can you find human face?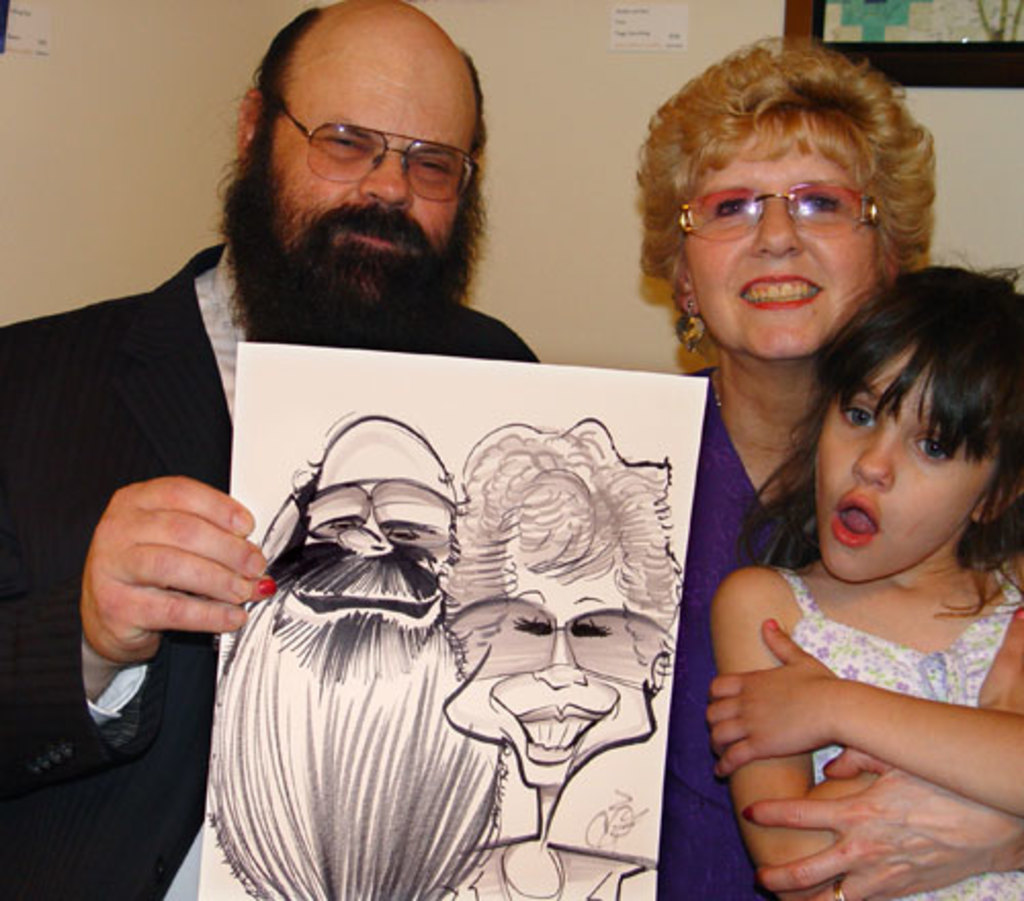
Yes, bounding box: locate(809, 344, 975, 586).
